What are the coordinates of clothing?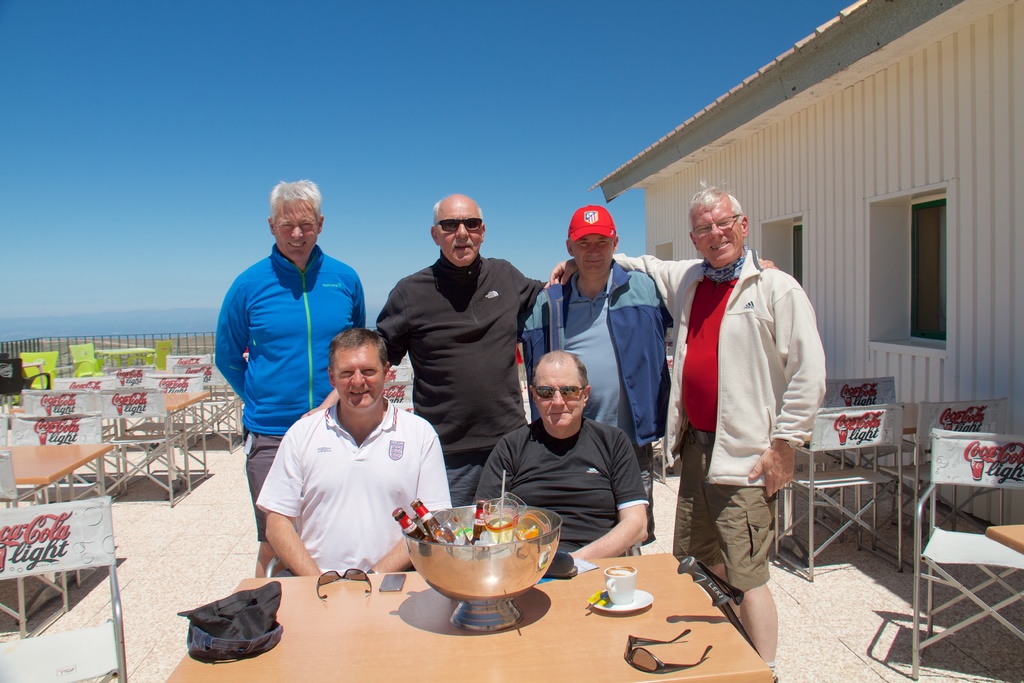
{"left": 524, "top": 260, "right": 673, "bottom": 547}.
